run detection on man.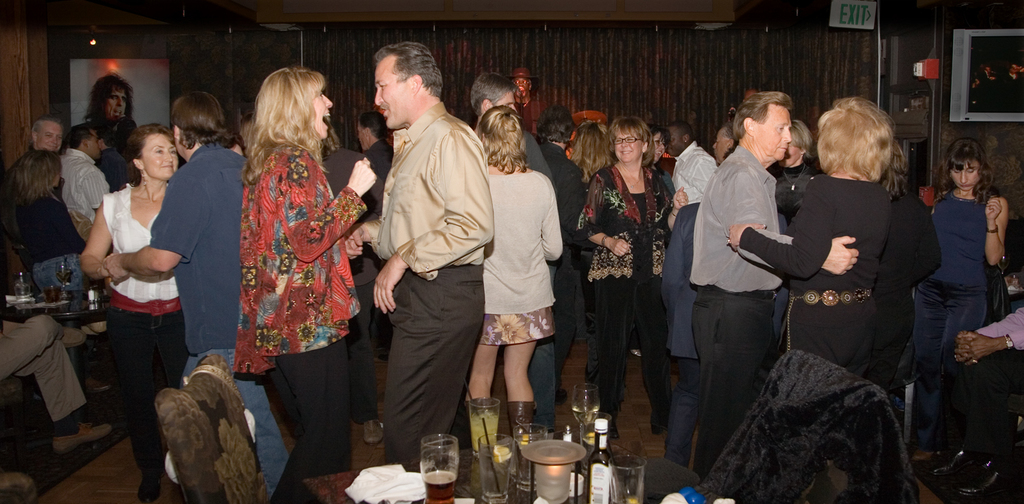
Result: bbox=[24, 115, 65, 155].
